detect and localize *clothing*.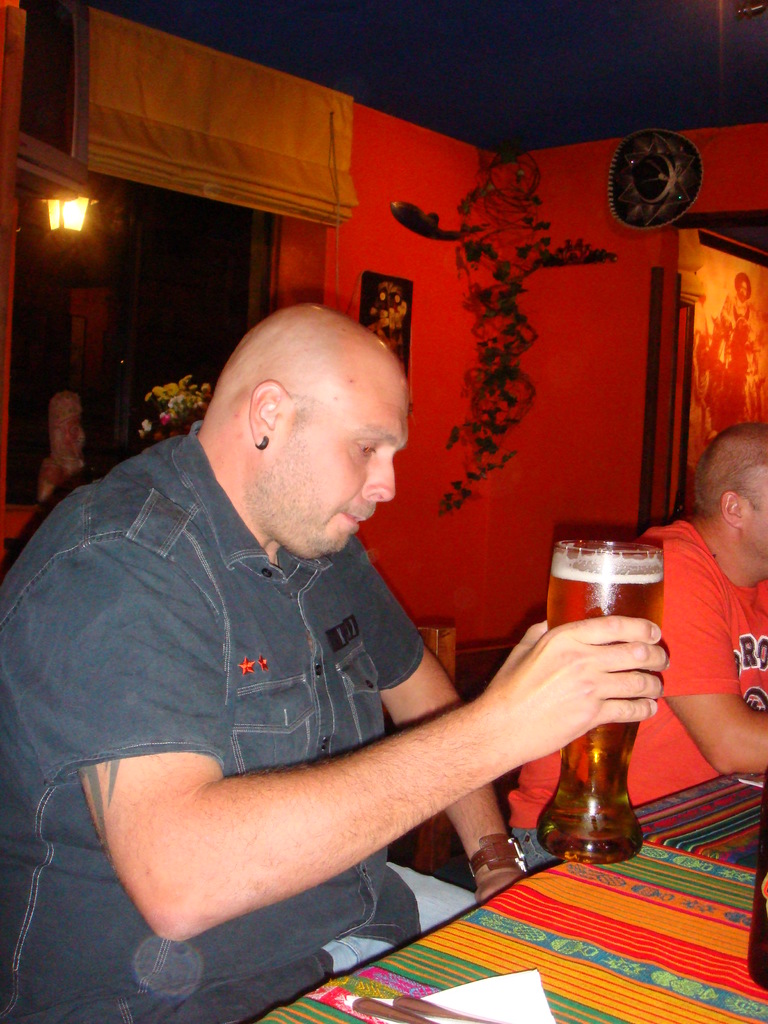
Localized at BBox(0, 423, 468, 1023).
